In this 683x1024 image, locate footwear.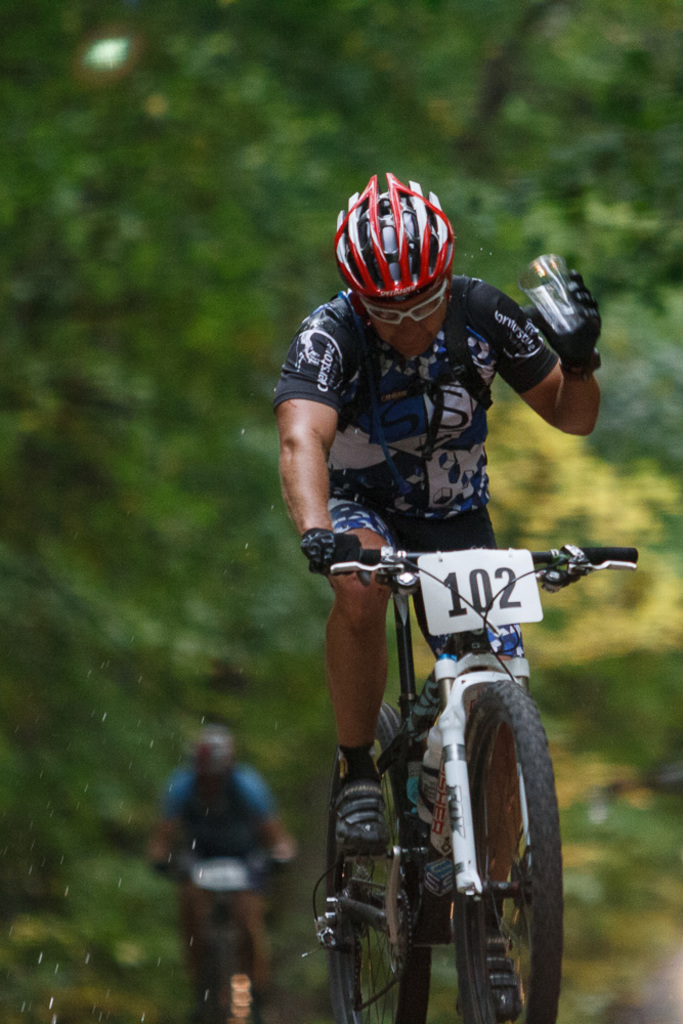
Bounding box: x1=450, y1=932, x2=526, y2=1019.
